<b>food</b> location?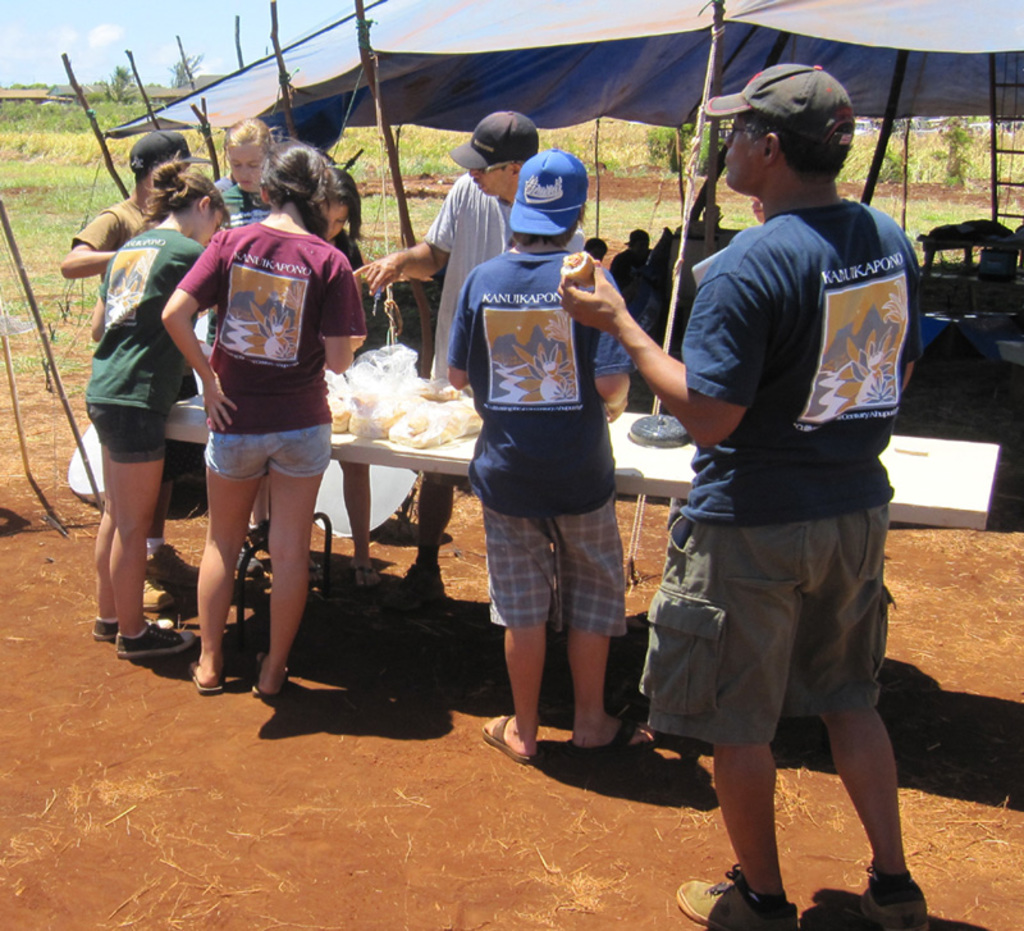
bbox=[324, 350, 485, 455]
